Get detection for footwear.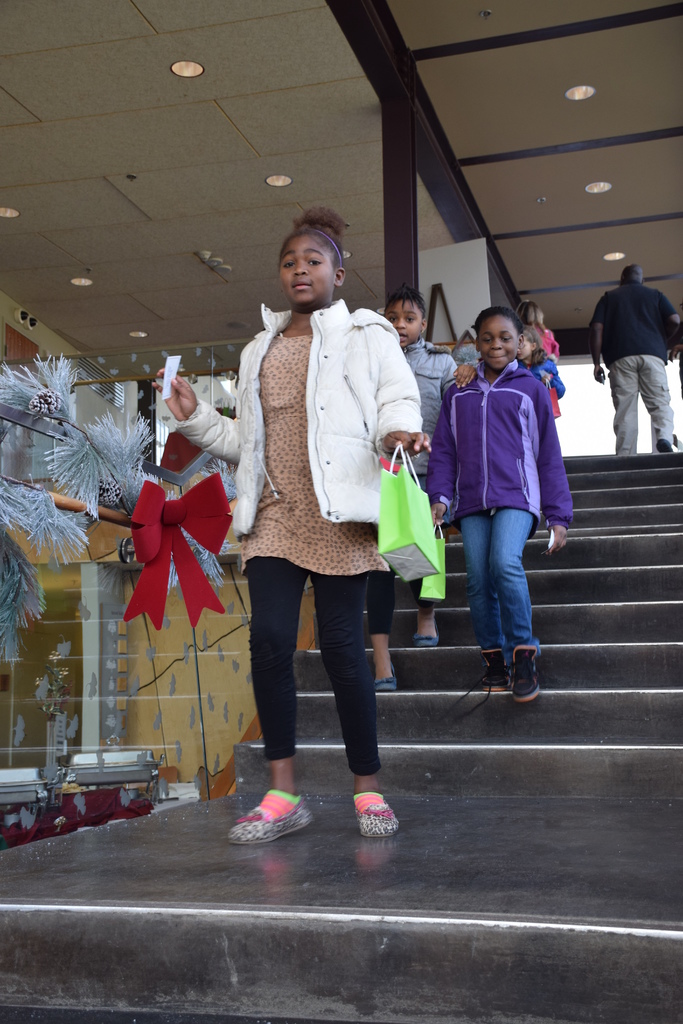
Detection: [372, 669, 400, 701].
